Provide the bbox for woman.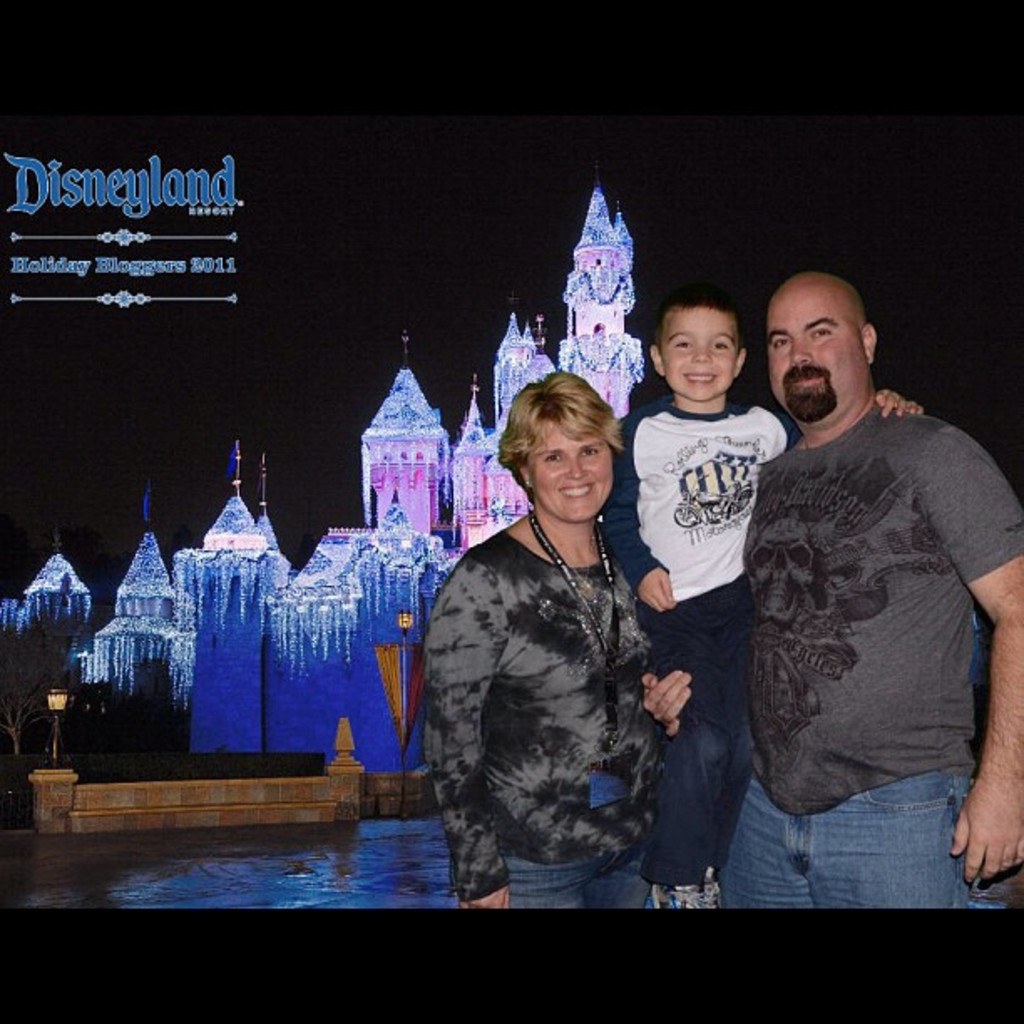
rect(417, 294, 718, 942).
